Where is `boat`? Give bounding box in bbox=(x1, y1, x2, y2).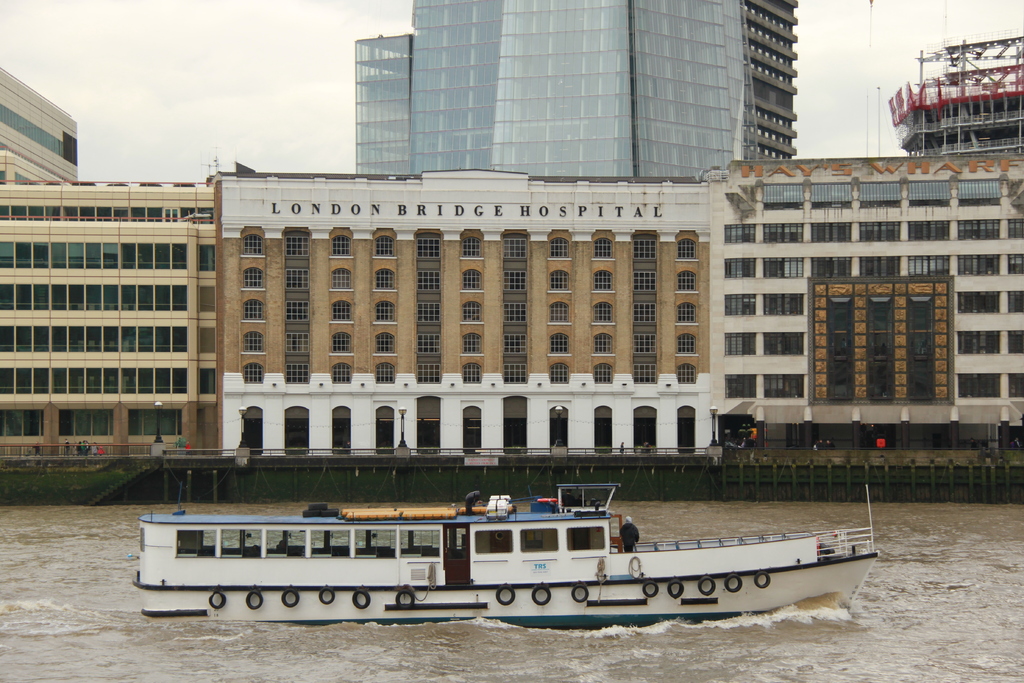
bbox=(208, 464, 897, 629).
